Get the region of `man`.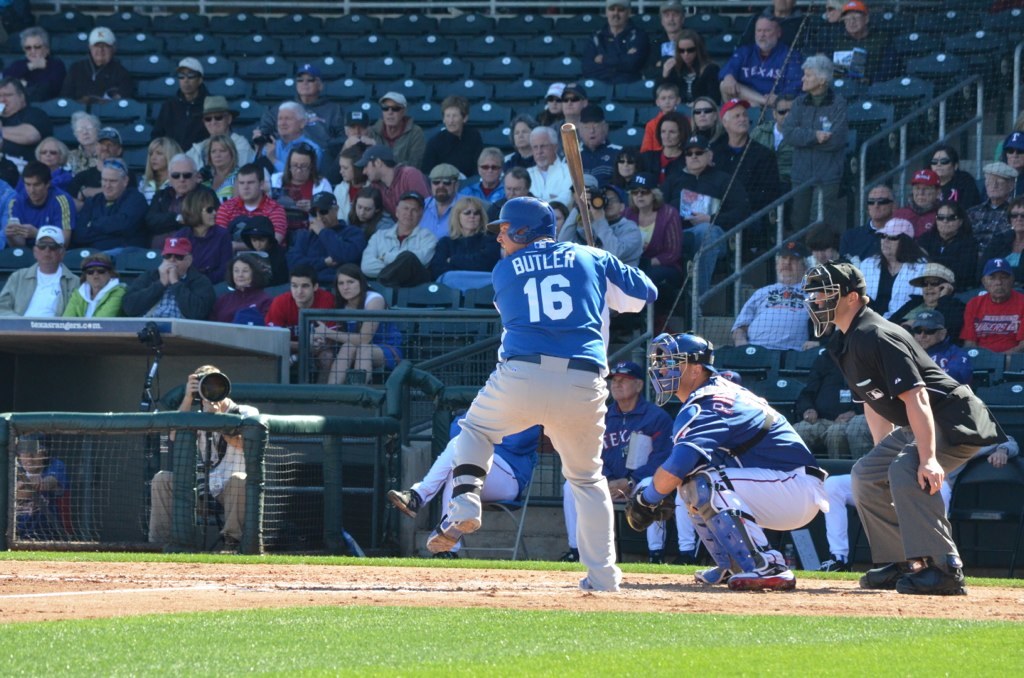
<region>353, 143, 431, 212</region>.
